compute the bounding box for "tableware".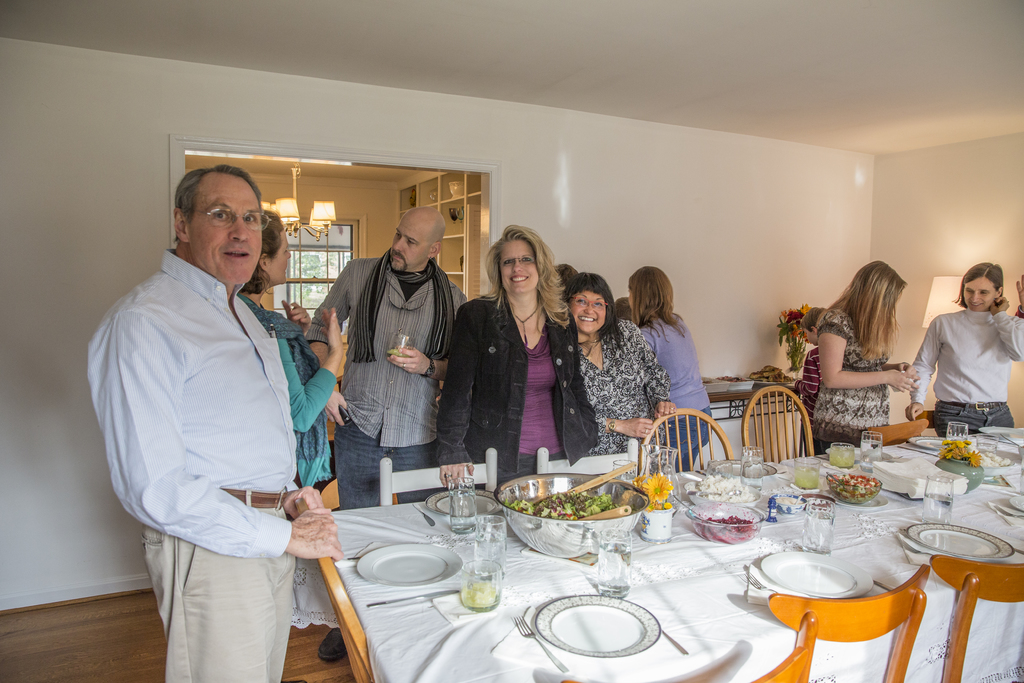
(left=790, top=457, right=817, bottom=490).
